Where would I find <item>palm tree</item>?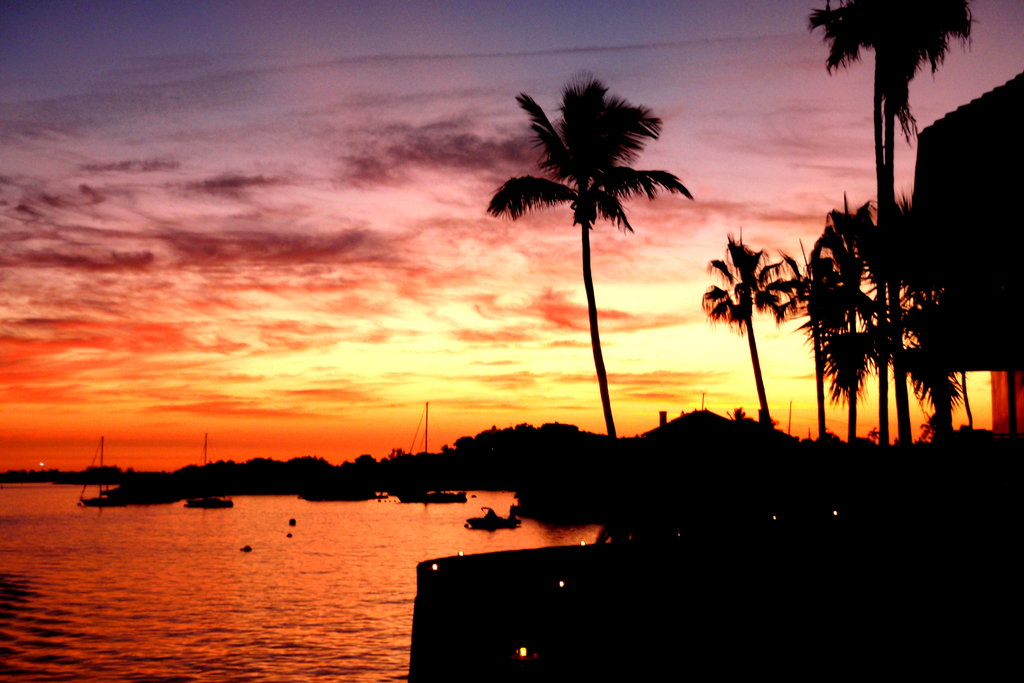
At {"x1": 809, "y1": 0, "x2": 975, "y2": 443}.
